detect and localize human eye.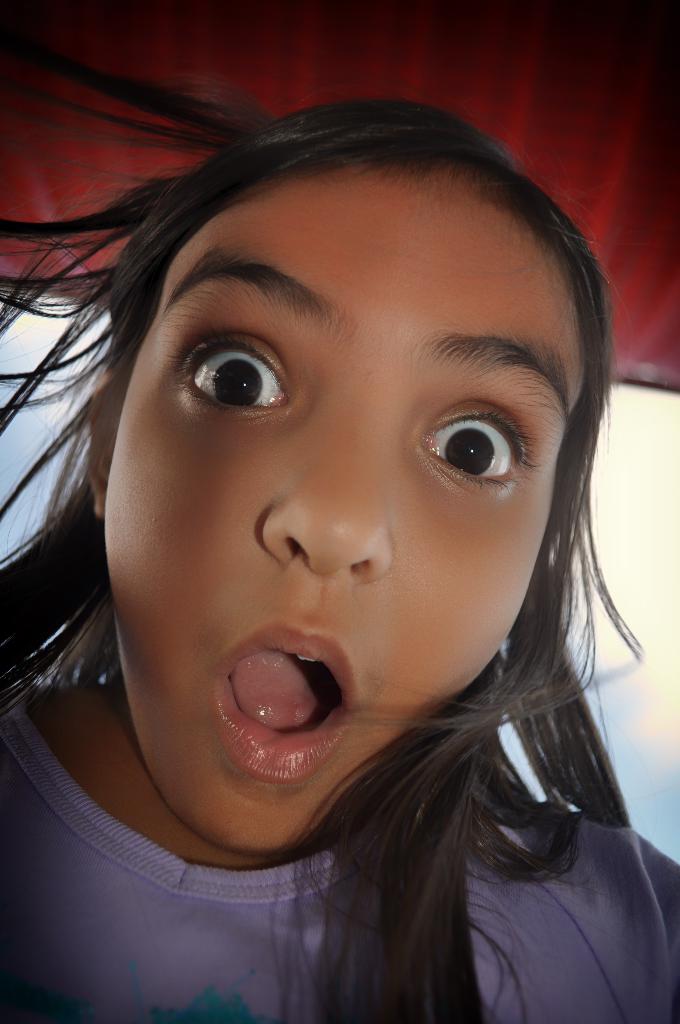
Localized at [x1=416, y1=397, x2=547, y2=503].
